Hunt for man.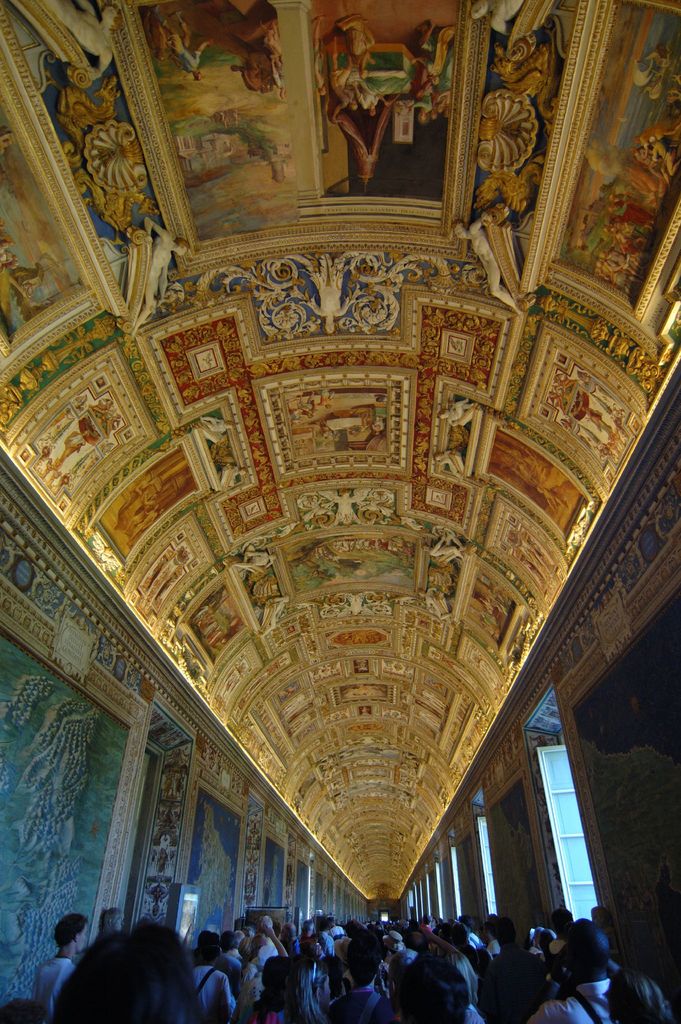
Hunted down at region(313, 15, 327, 96).
